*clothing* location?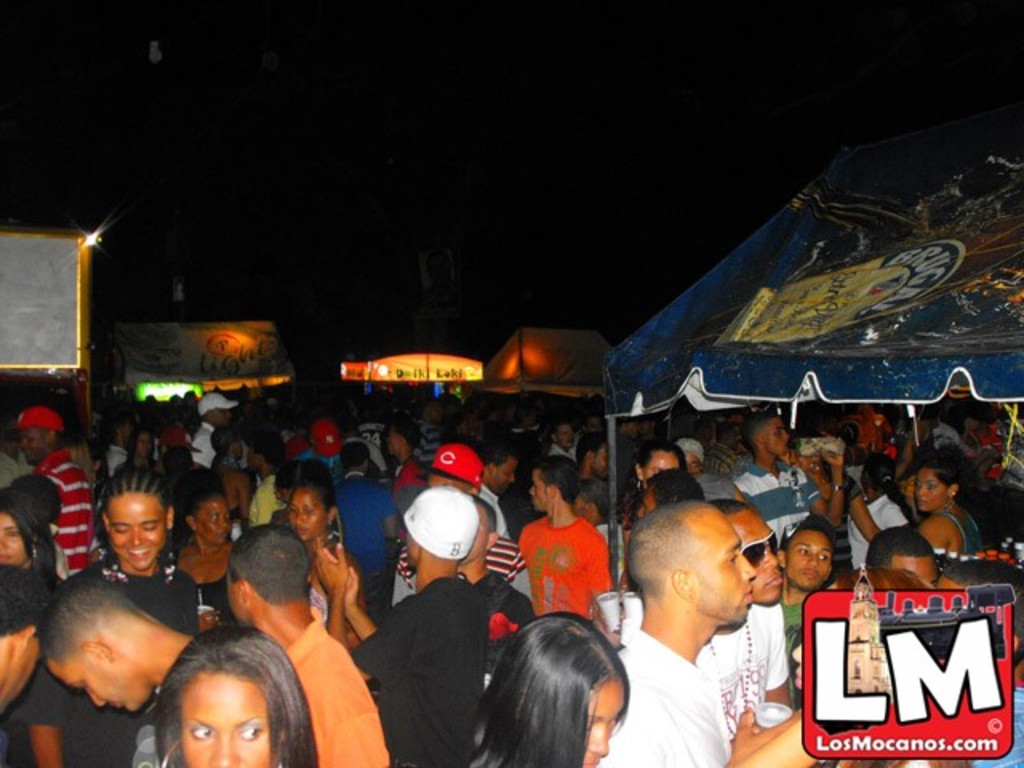
detection(742, 453, 824, 550)
